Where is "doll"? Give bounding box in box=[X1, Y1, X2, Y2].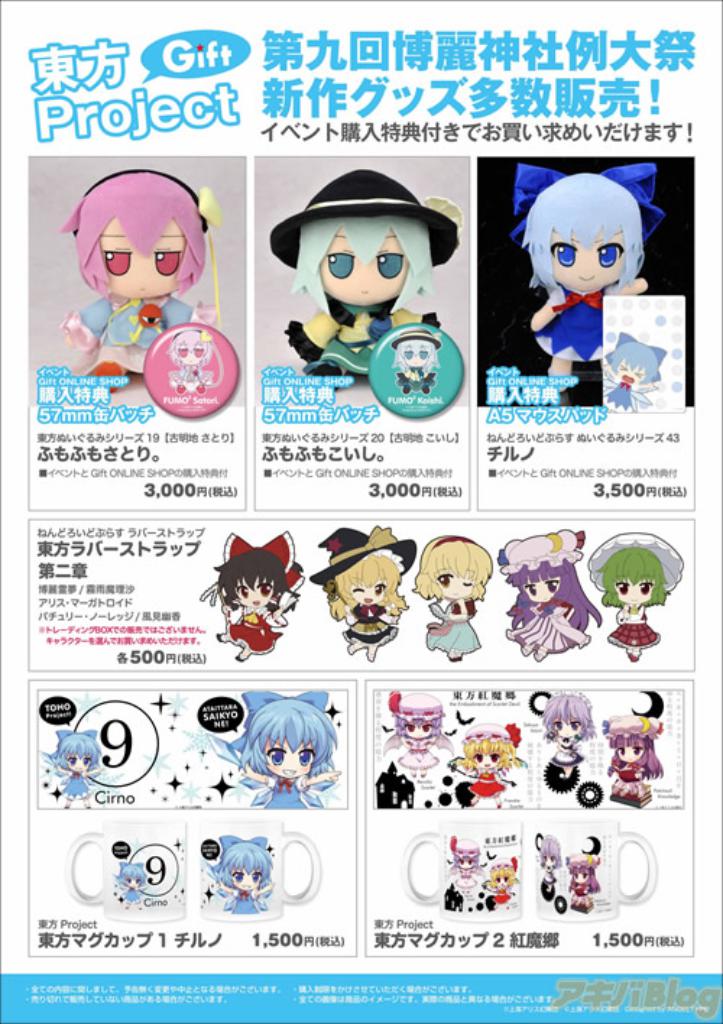
box=[612, 334, 661, 411].
